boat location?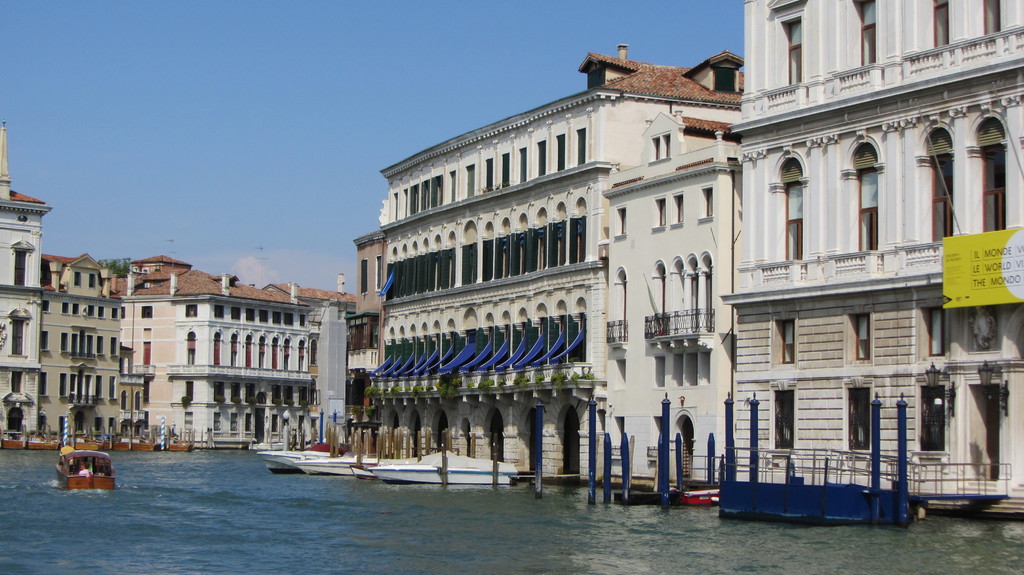
(376, 445, 516, 487)
